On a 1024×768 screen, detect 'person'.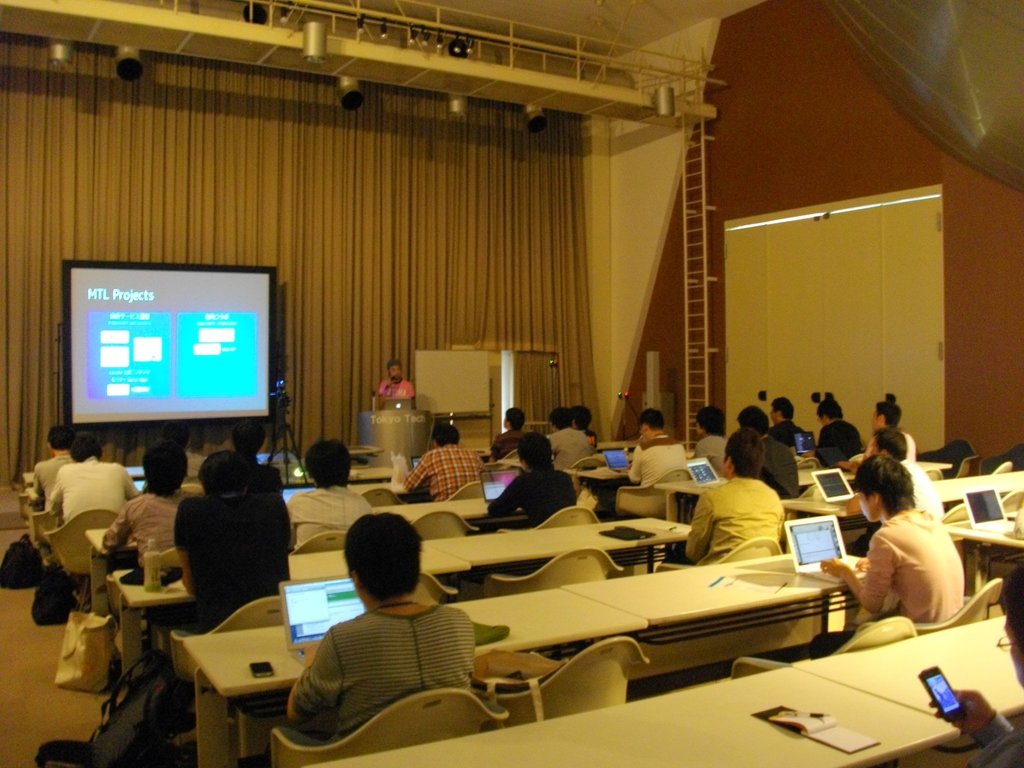
663 425 783 566.
